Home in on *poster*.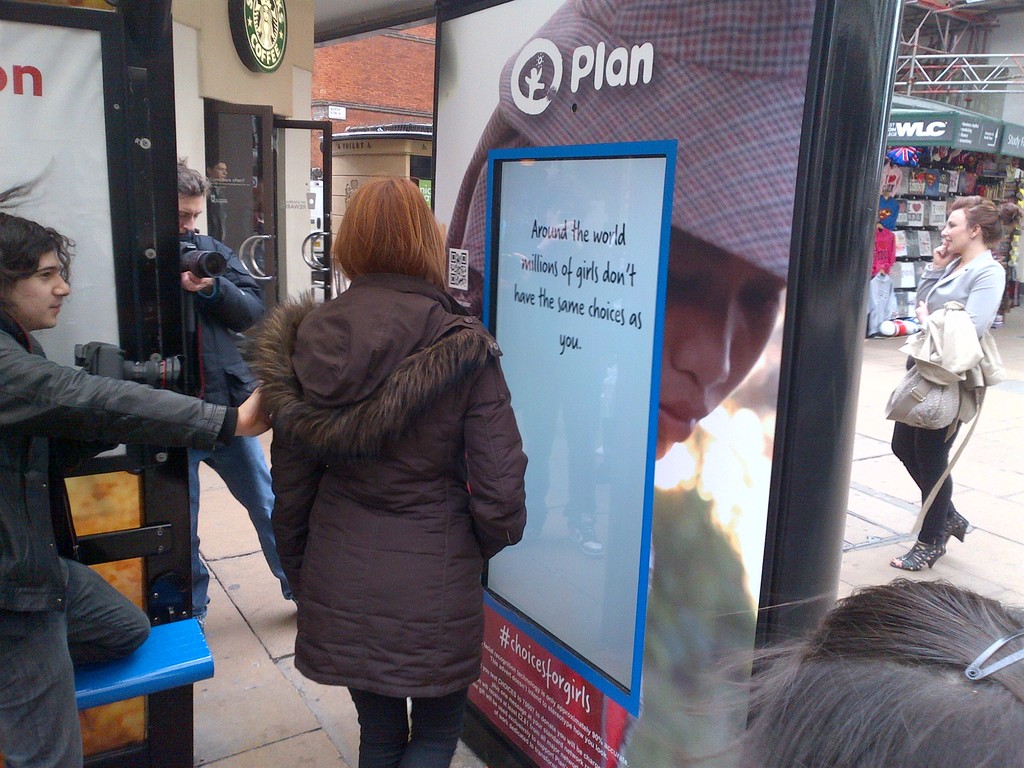
Homed in at box=[0, 20, 127, 456].
